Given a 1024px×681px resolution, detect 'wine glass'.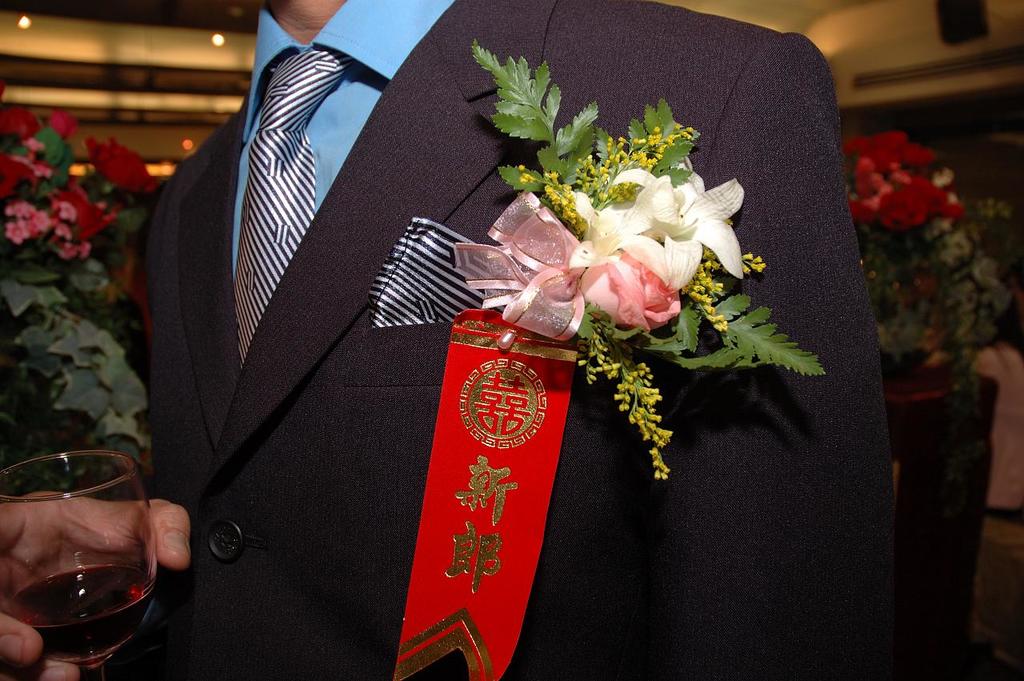
0,450,157,680.
